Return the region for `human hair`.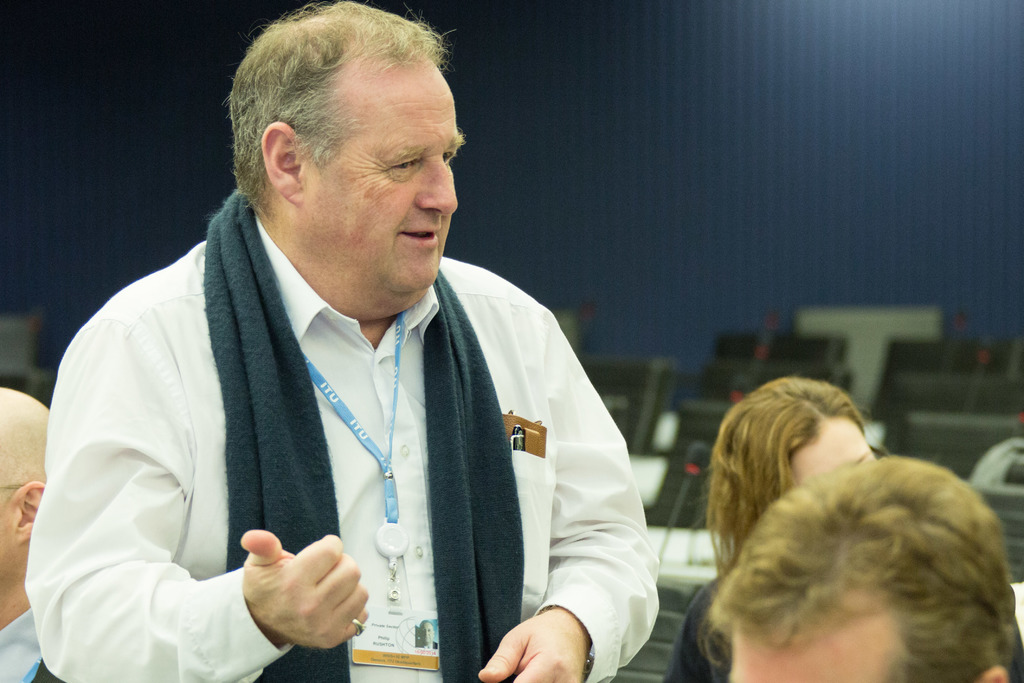
<bbox>228, 9, 450, 224</bbox>.
